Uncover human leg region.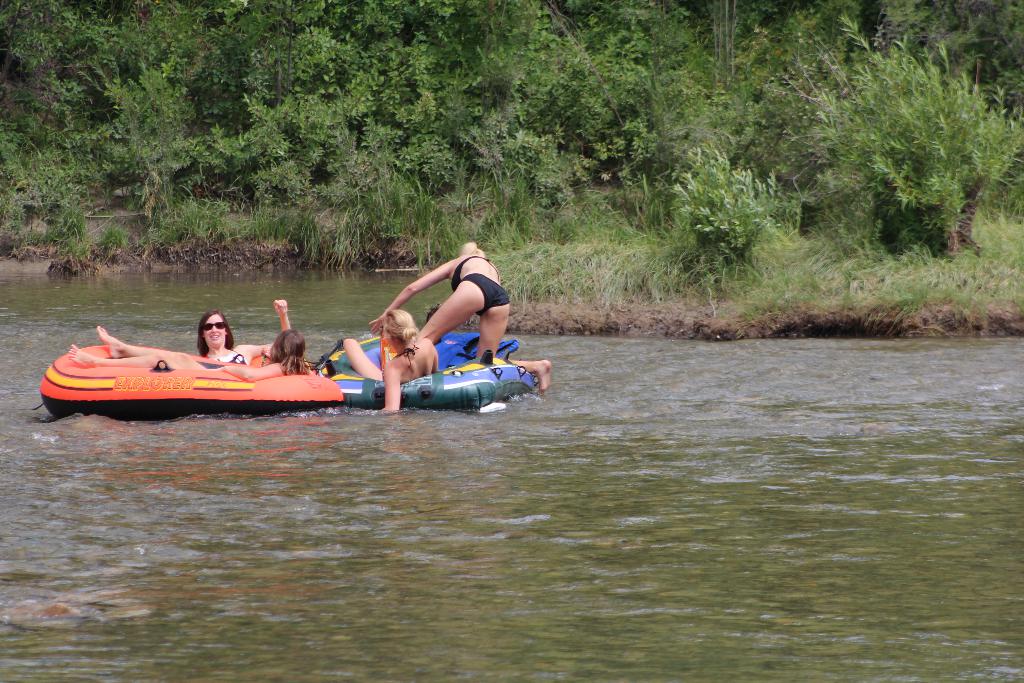
Uncovered: (left=60, top=352, right=200, bottom=367).
